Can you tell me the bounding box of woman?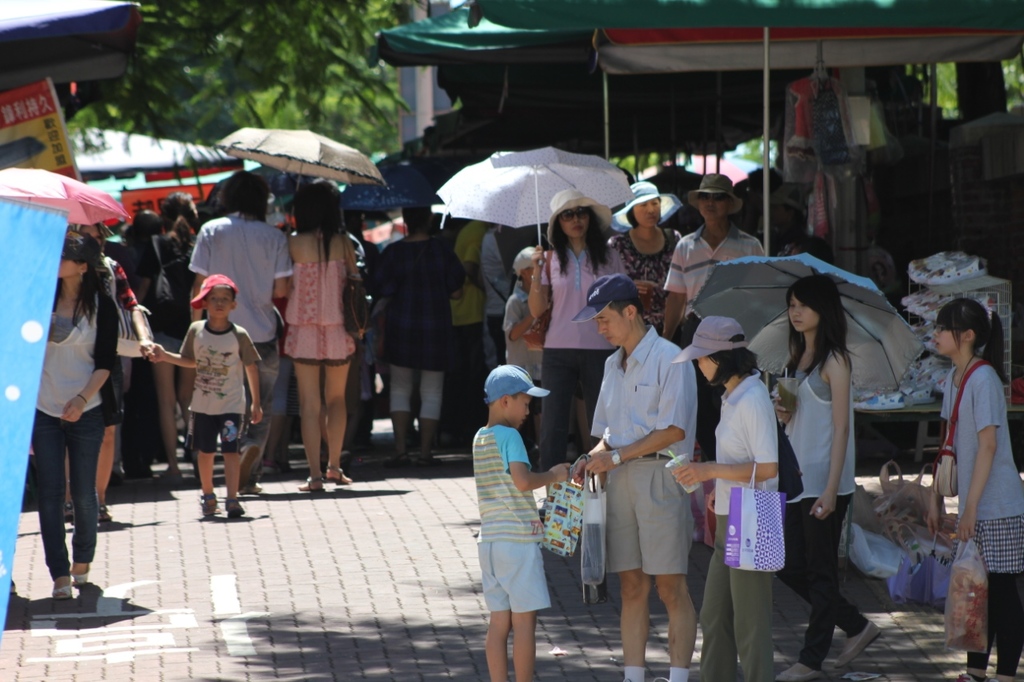
pyautogui.locateOnScreen(672, 317, 790, 678).
